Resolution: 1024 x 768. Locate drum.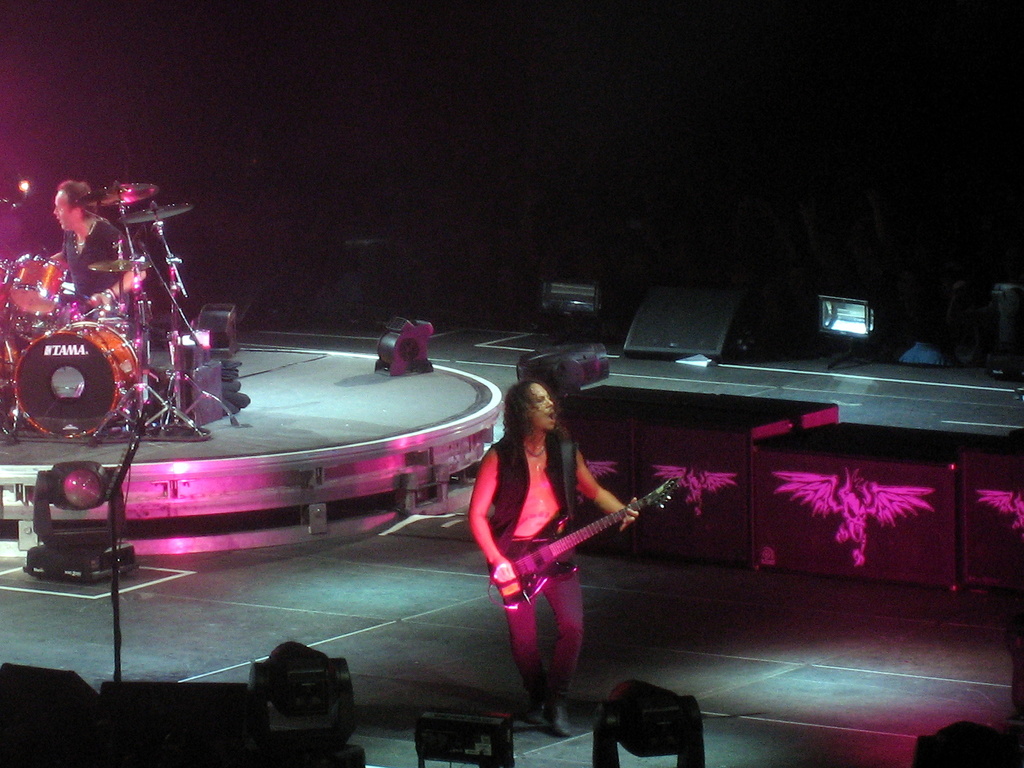
<region>0, 319, 20, 417</region>.
